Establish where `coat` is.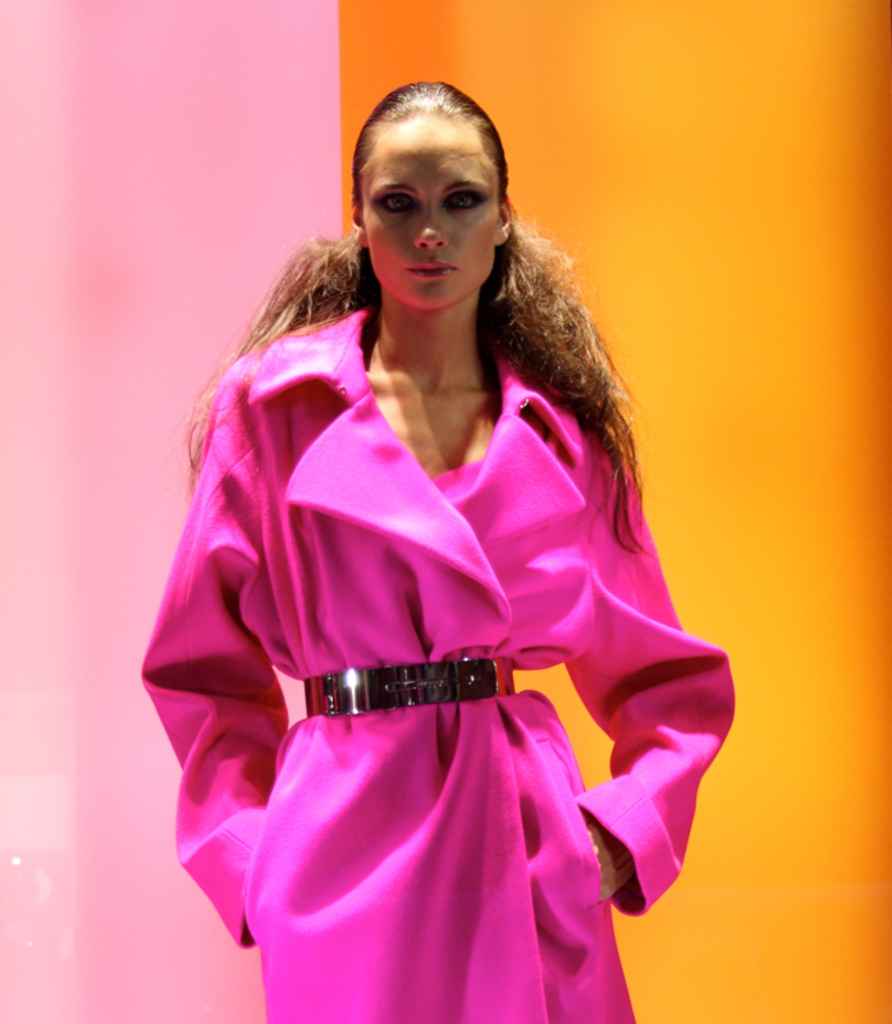
Established at [left=161, top=227, right=705, bottom=964].
